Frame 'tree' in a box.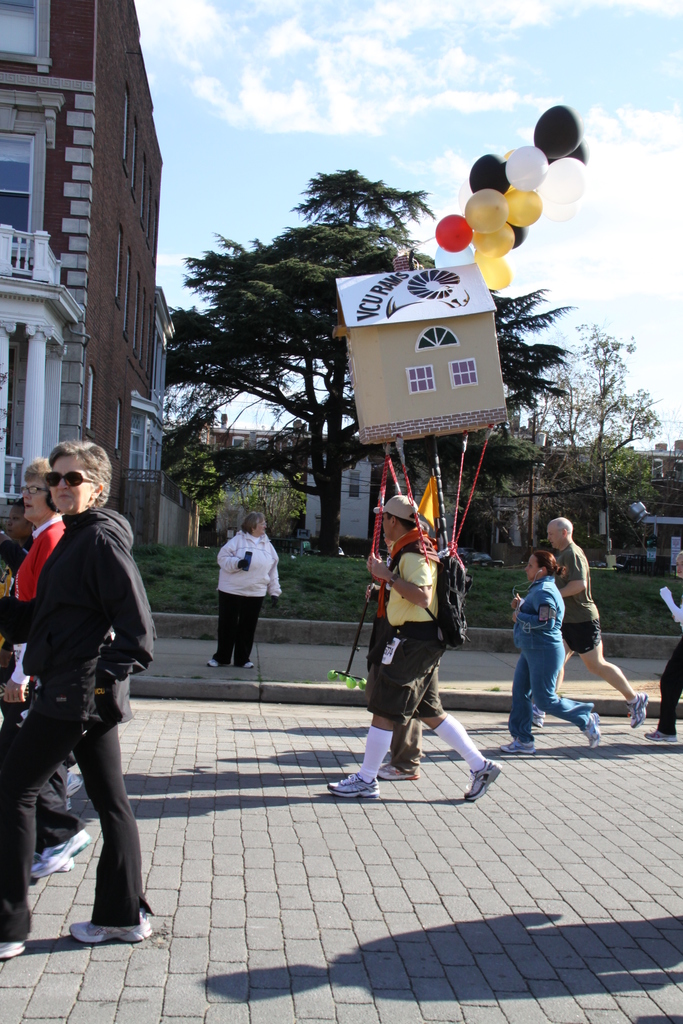
detection(527, 310, 656, 566).
